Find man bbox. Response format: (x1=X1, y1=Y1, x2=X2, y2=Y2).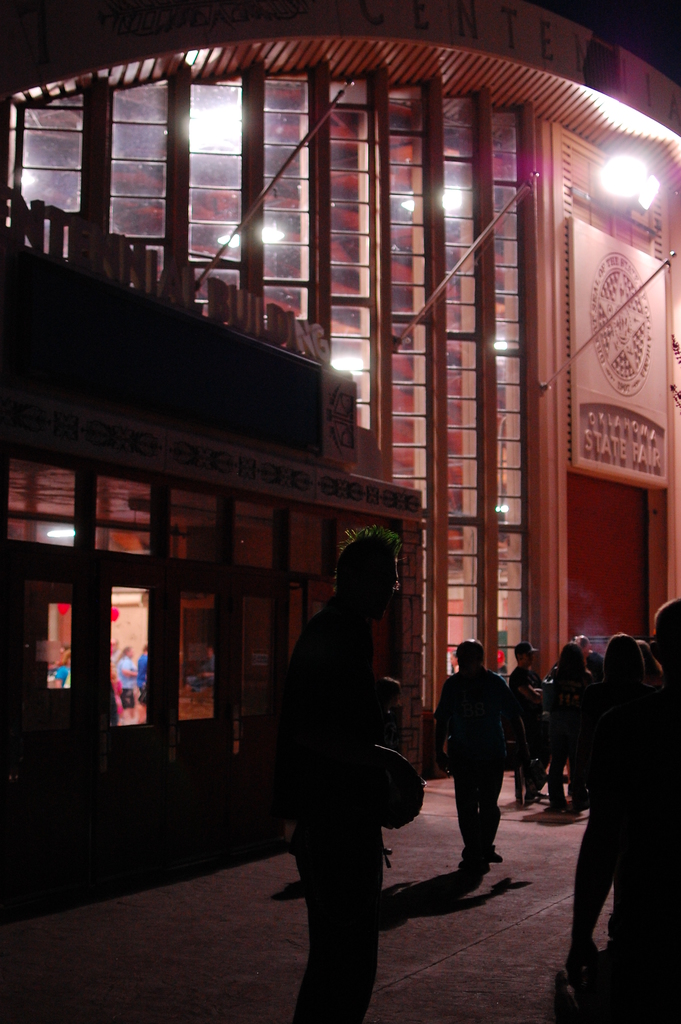
(x1=438, y1=638, x2=529, y2=871).
